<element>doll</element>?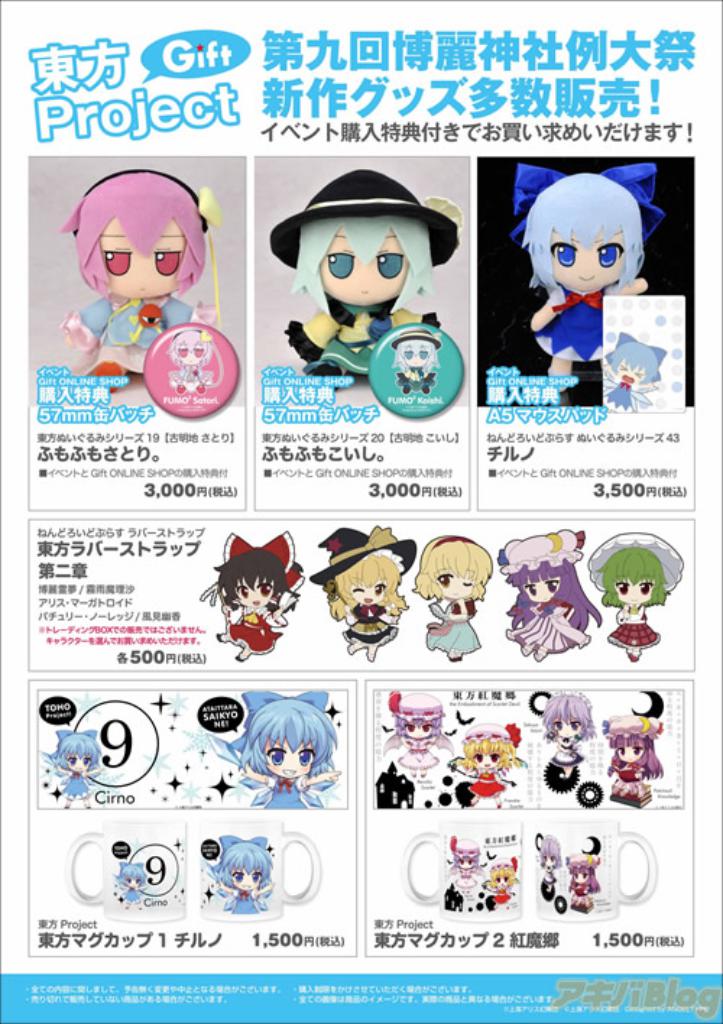
[x1=51, y1=166, x2=220, y2=401]
